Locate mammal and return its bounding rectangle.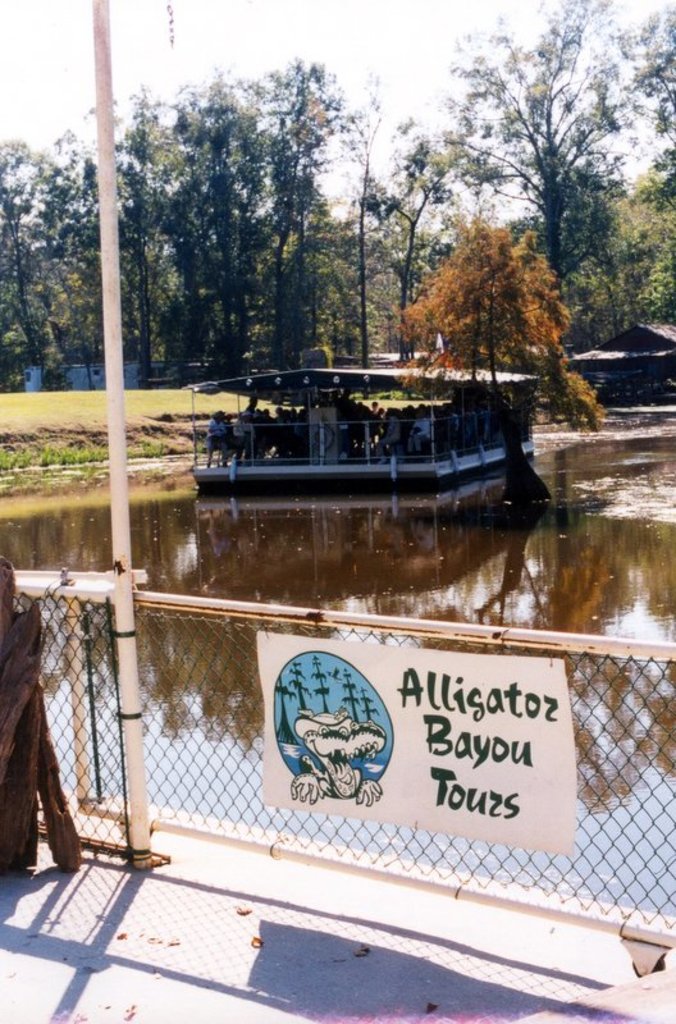
[left=0, top=532, right=77, bottom=902].
